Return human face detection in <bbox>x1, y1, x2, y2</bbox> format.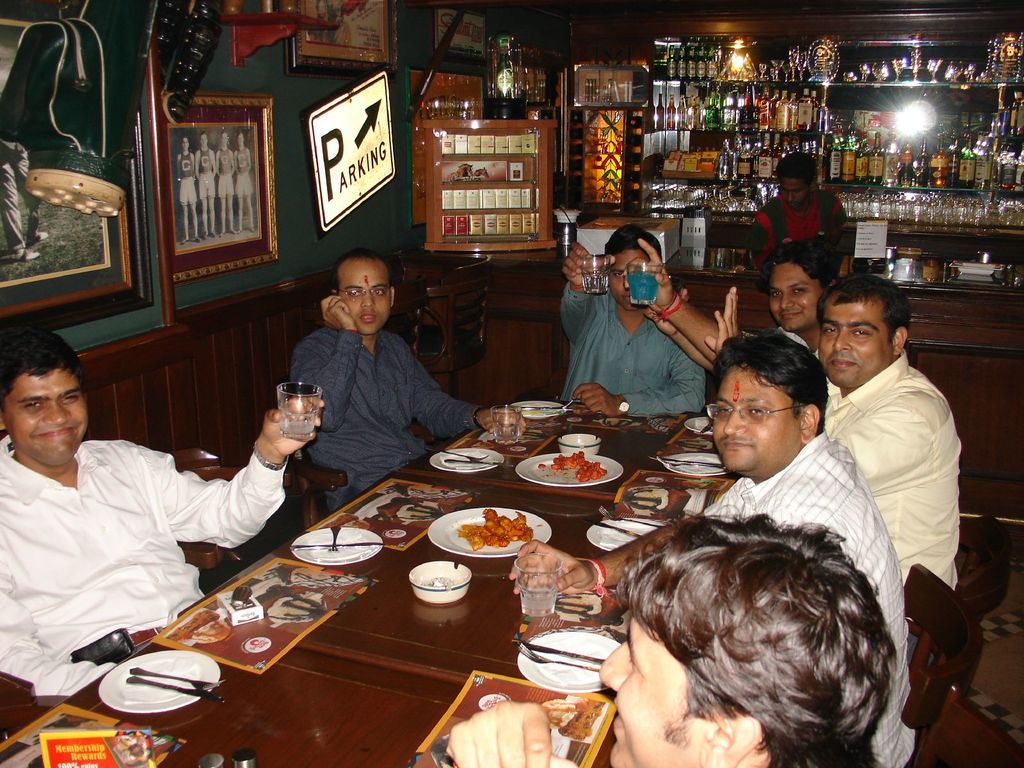
<bbox>820, 296, 895, 384</bbox>.
